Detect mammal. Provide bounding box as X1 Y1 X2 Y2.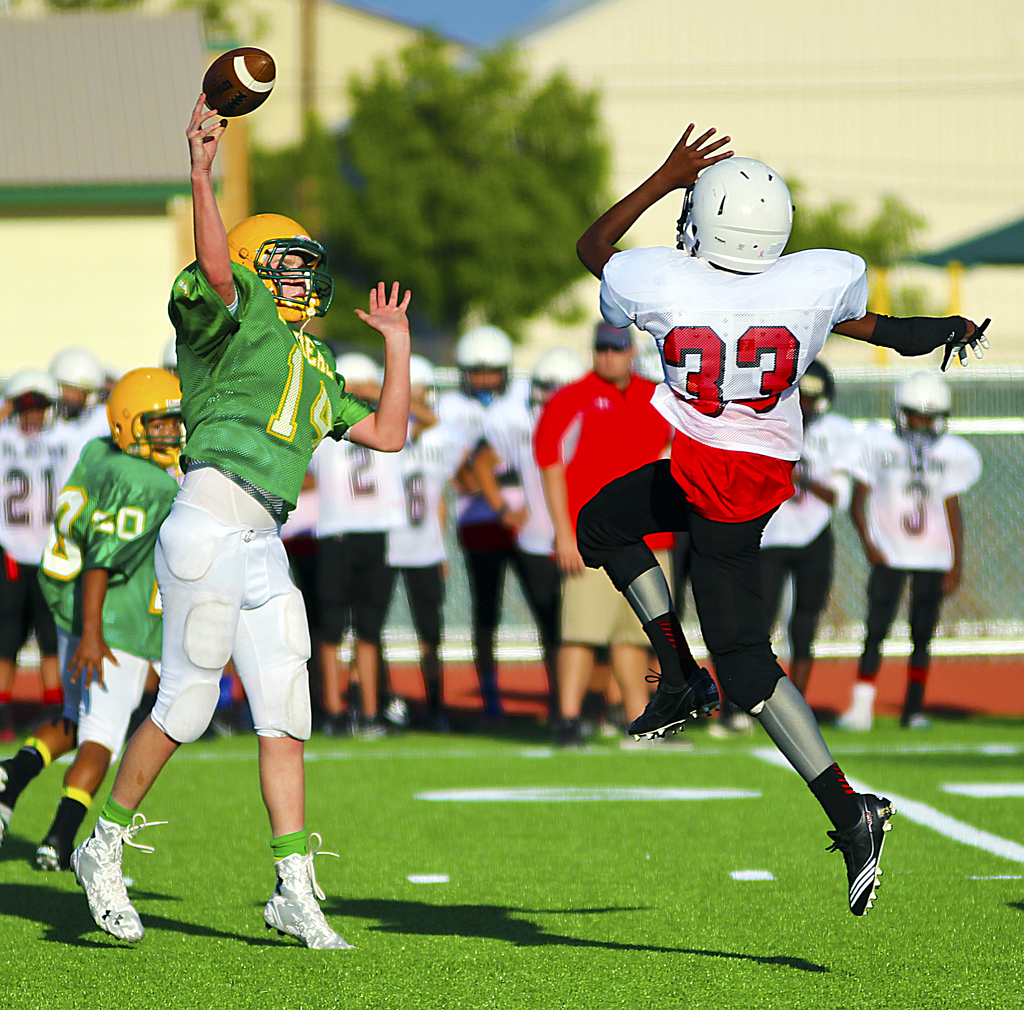
319 352 391 733.
